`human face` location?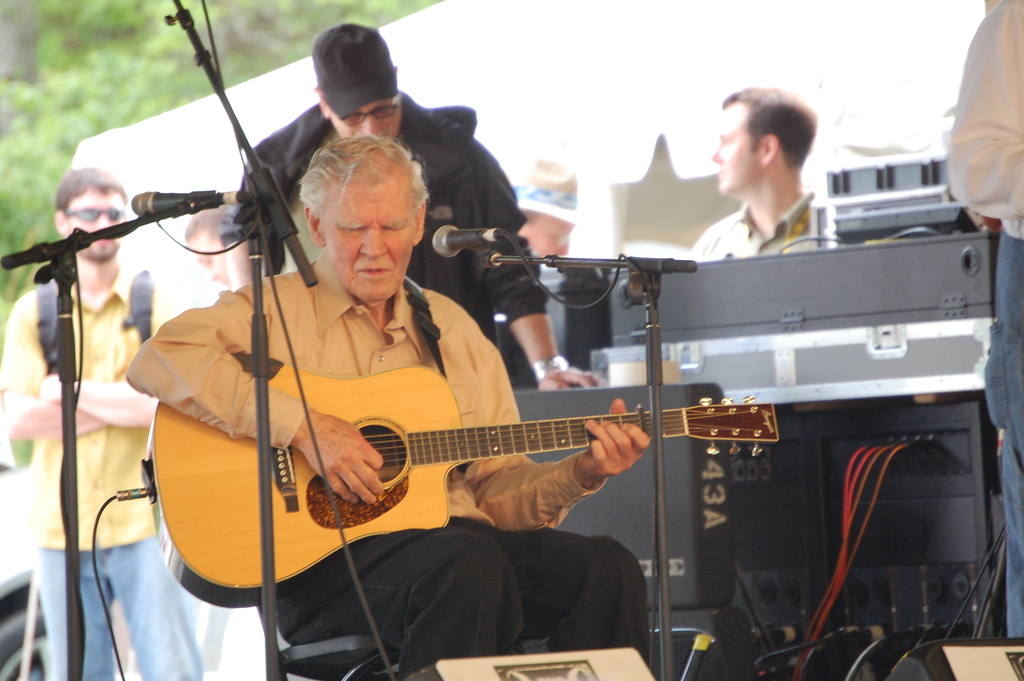
bbox(67, 186, 127, 255)
